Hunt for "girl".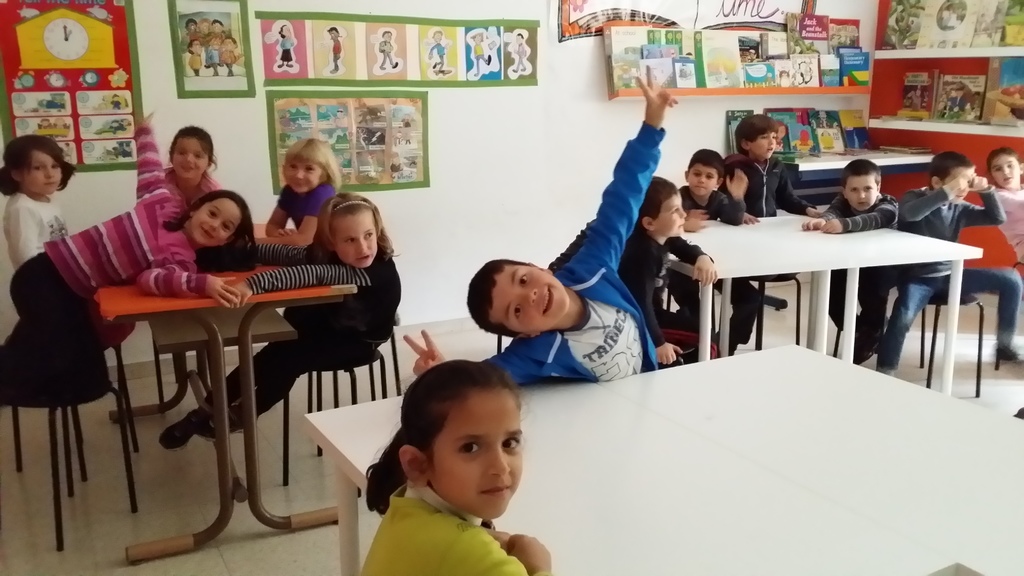
Hunted down at box(0, 111, 260, 396).
